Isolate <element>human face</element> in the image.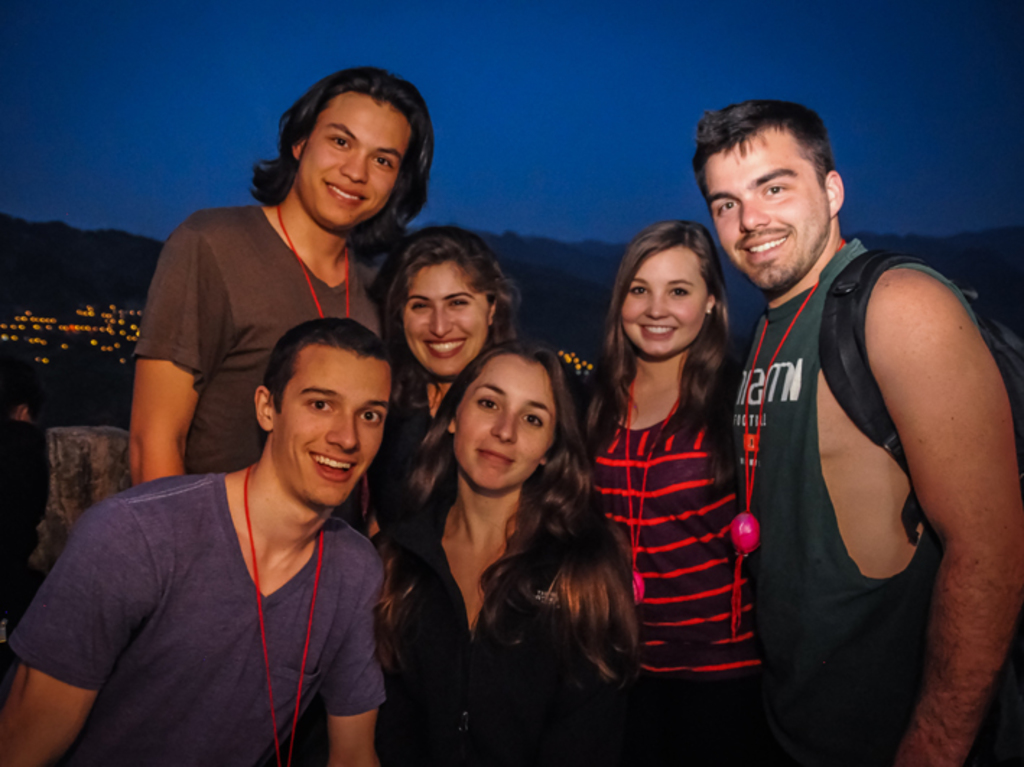
Isolated region: <bbox>452, 352, 555, 490</bbox>.
